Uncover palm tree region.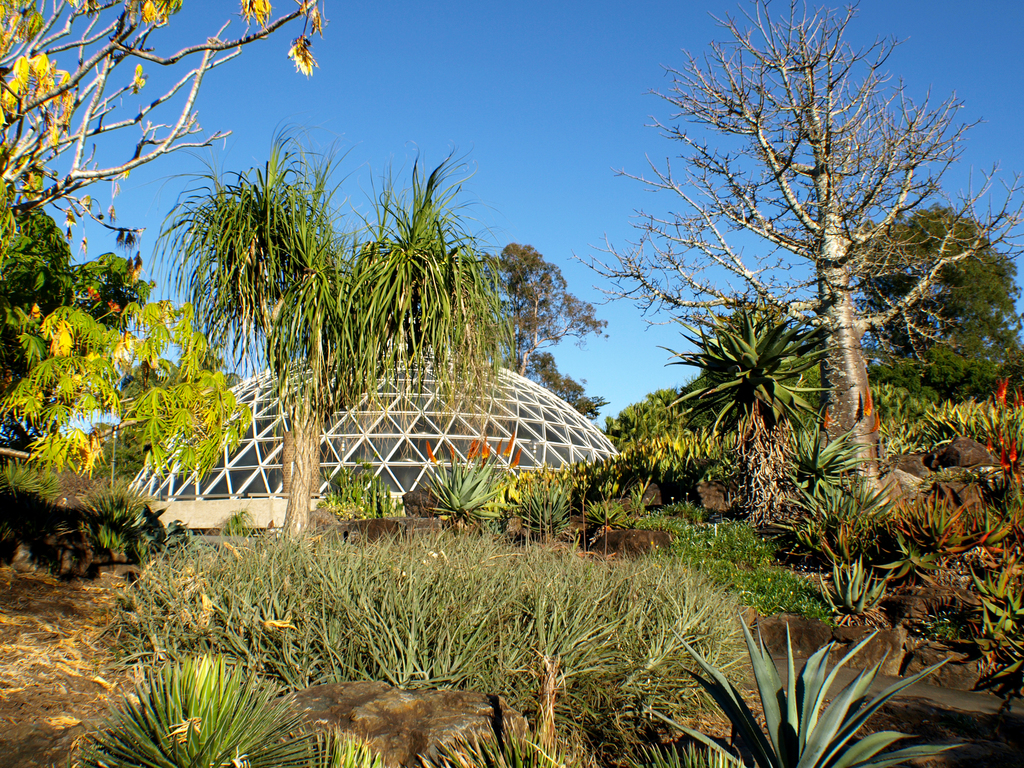
Uncovered: (658,316,824,557).
